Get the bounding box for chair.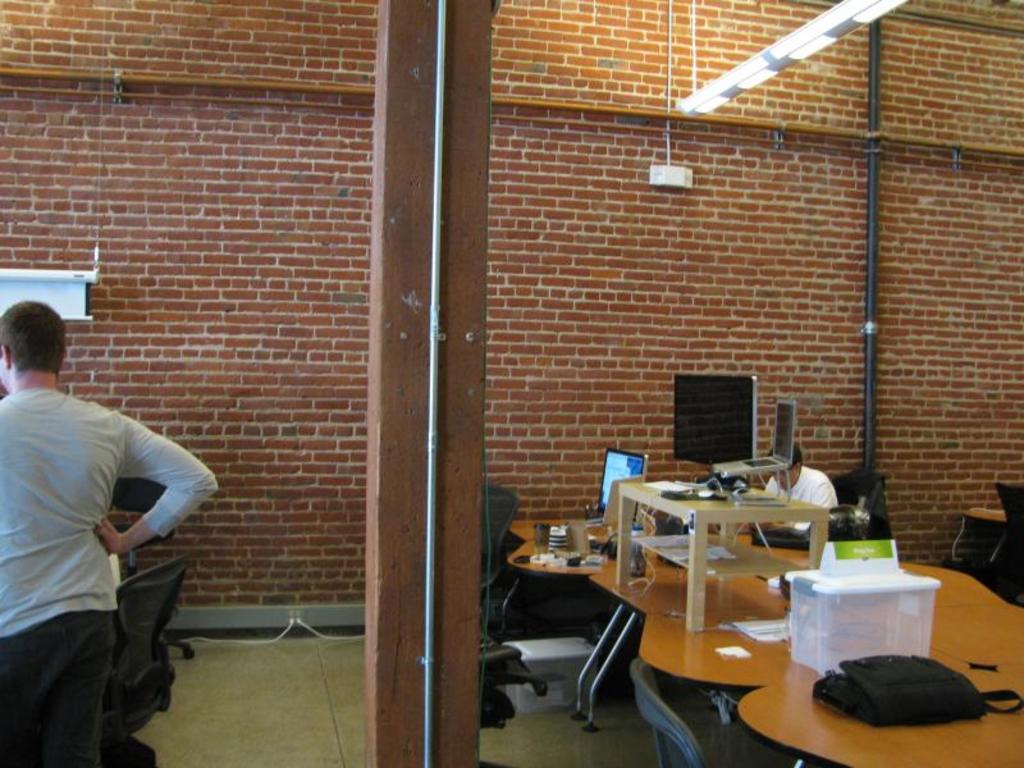
bbox=(99, 556, 192, 767).
